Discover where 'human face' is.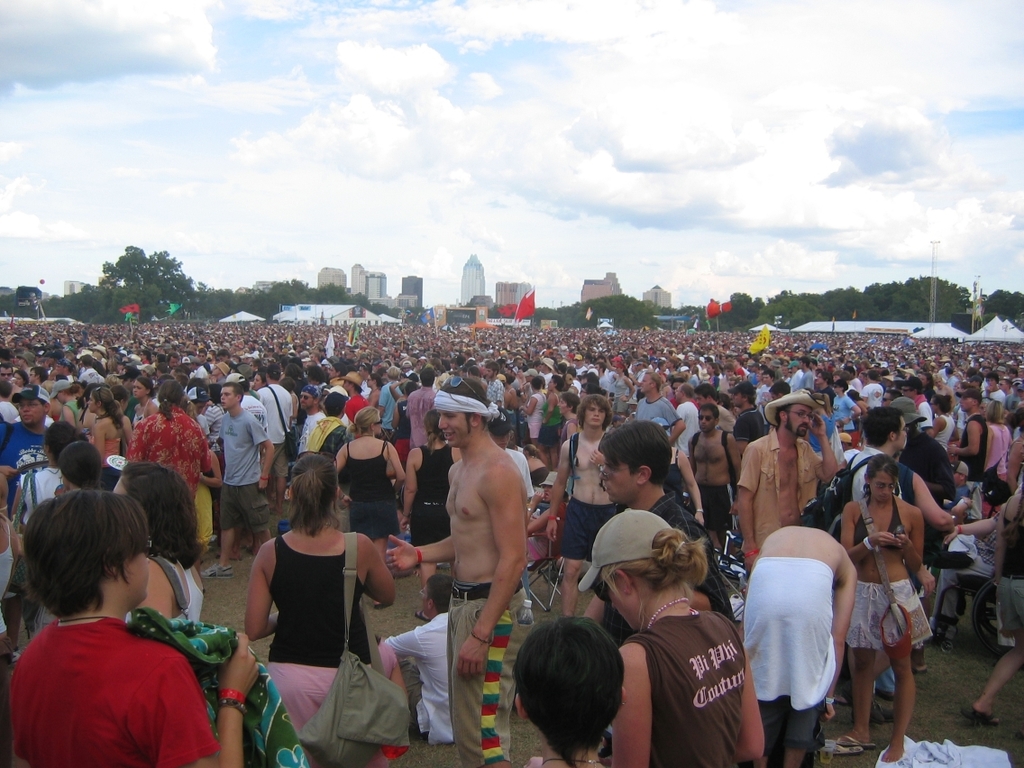
Discovered at (699, 411, 714, 428).
